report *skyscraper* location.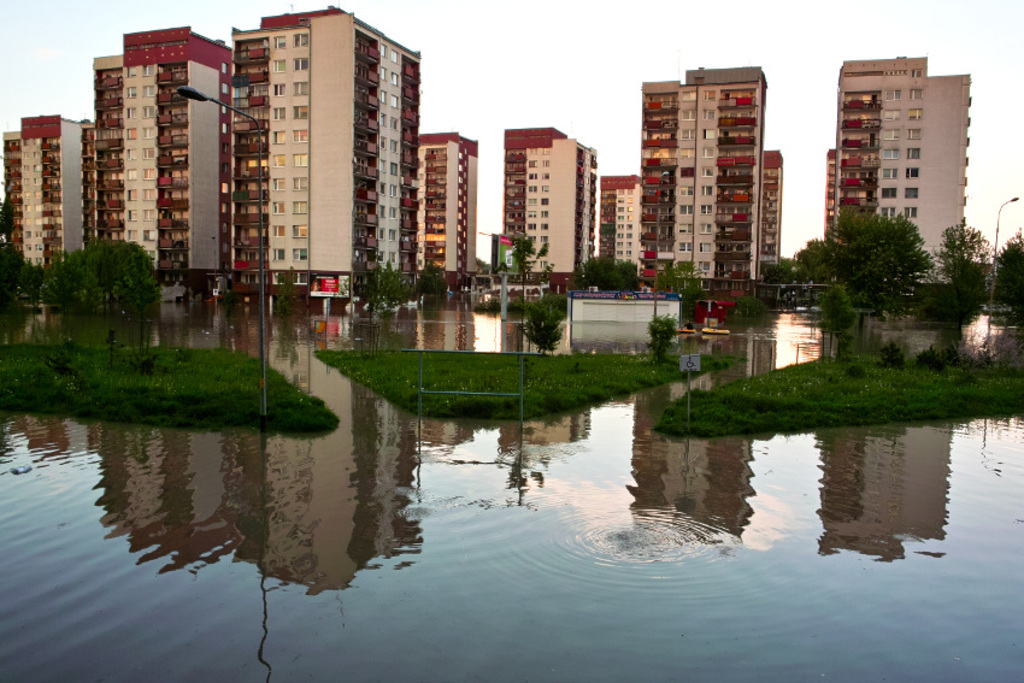
Report: 828:48:975:273.
